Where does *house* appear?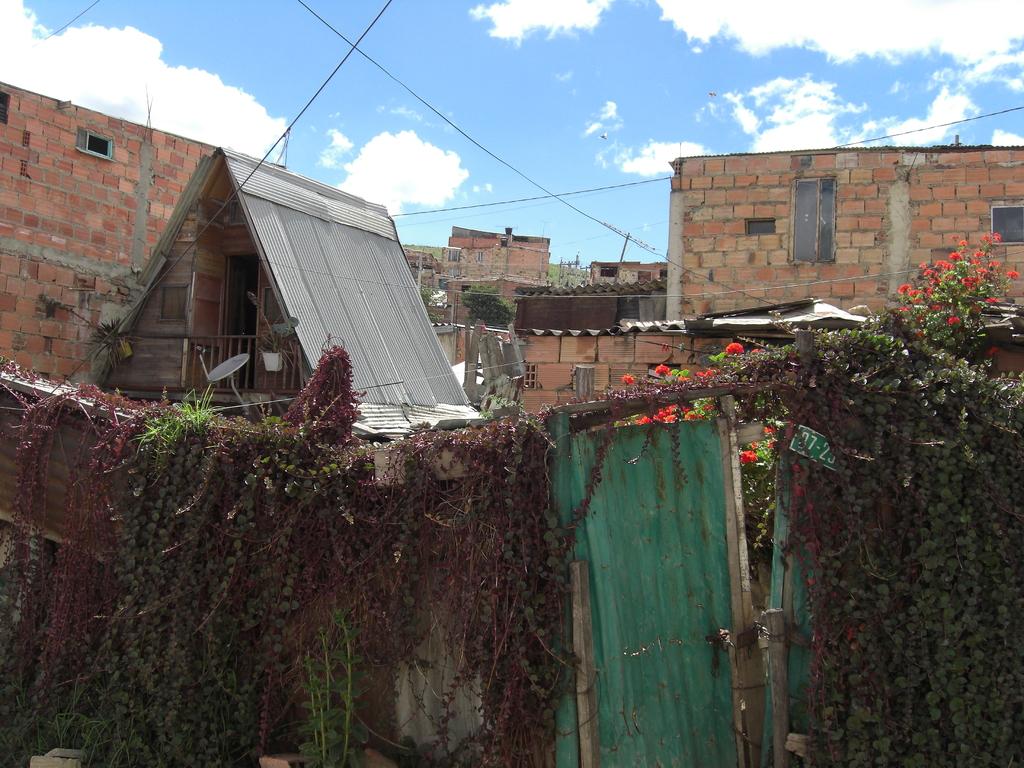
Appears at {"x1": 580, "y1": 259, "x2": 665, "y2": 278}.
